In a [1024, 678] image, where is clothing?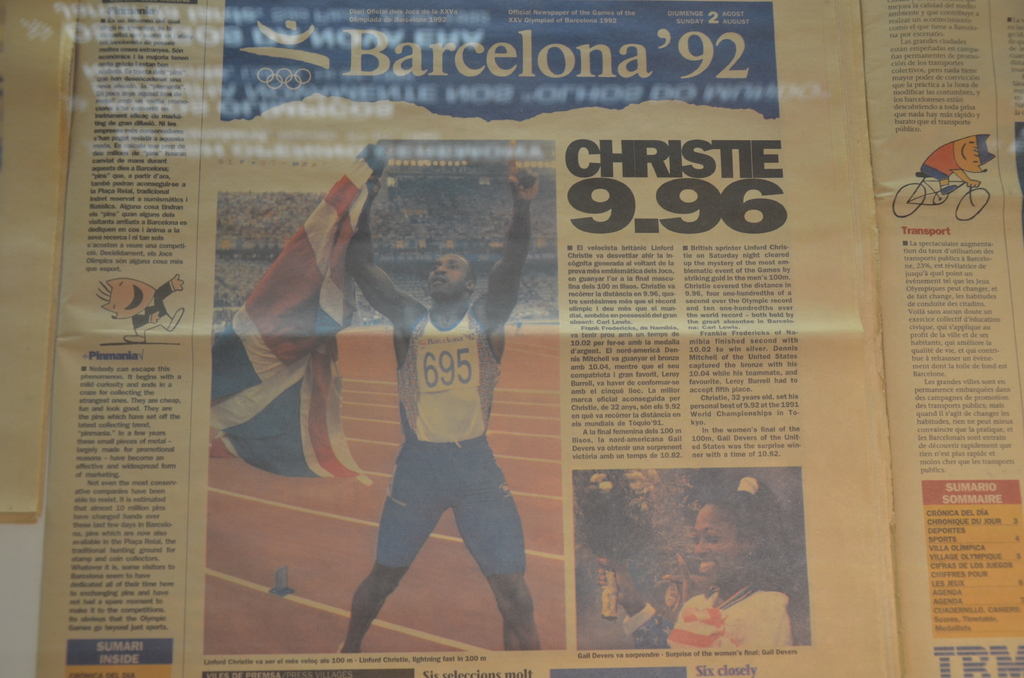
x1=667 y1=579 x2=794 y2=645.
